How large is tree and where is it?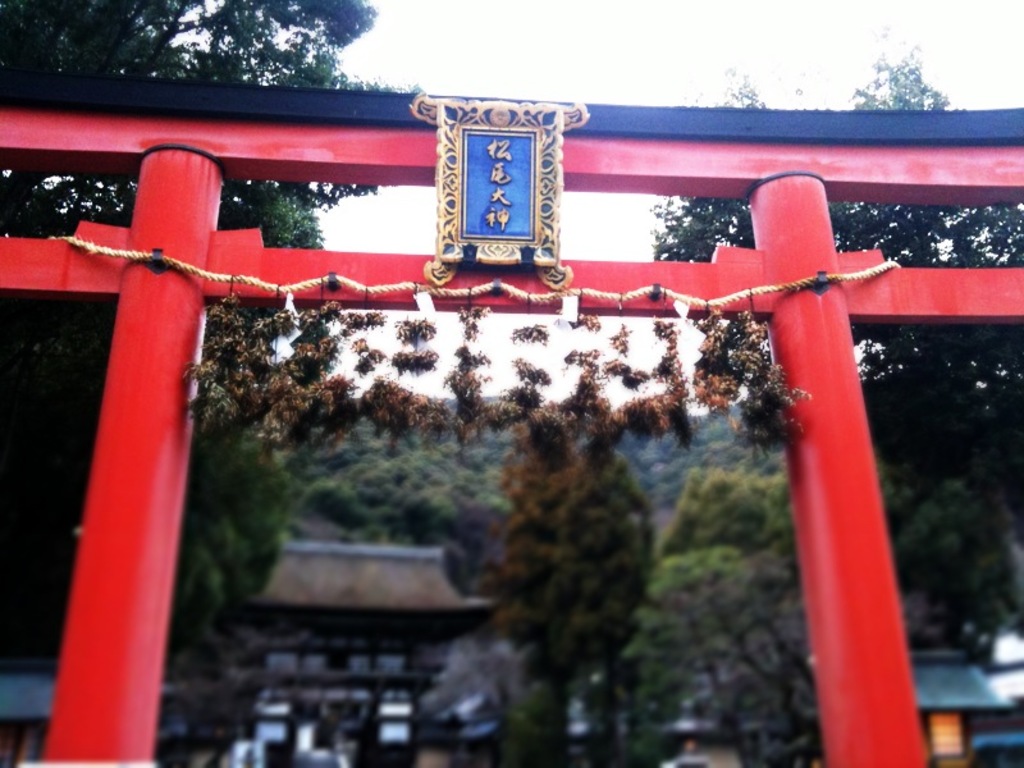
Bounding box: {"x1": 470, "y1": 380, "x2": 652, "y2": 767}.
